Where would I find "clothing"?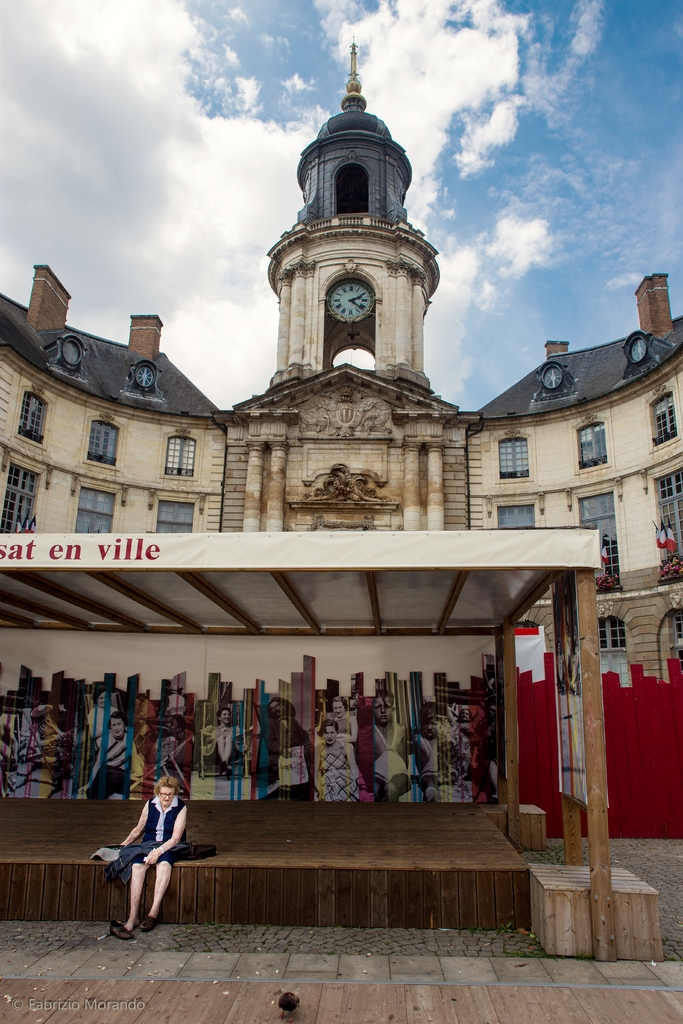
At {"x1": 422, "y1": 735, "x2": 437, "y2": 802}.
